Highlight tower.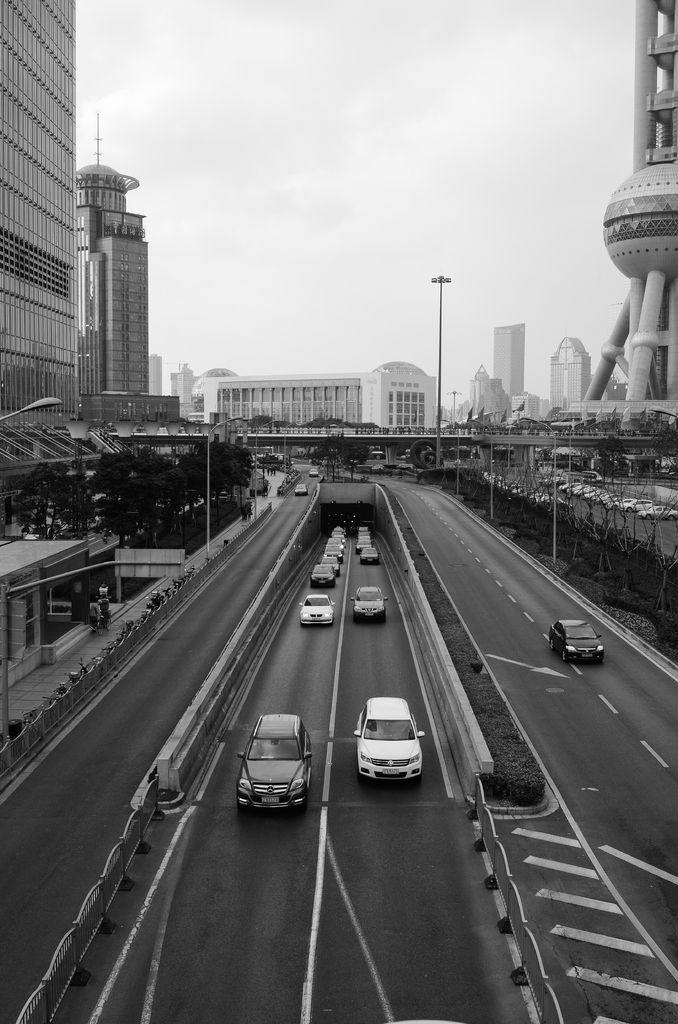
Highlighted region: 0/0/90/428.
